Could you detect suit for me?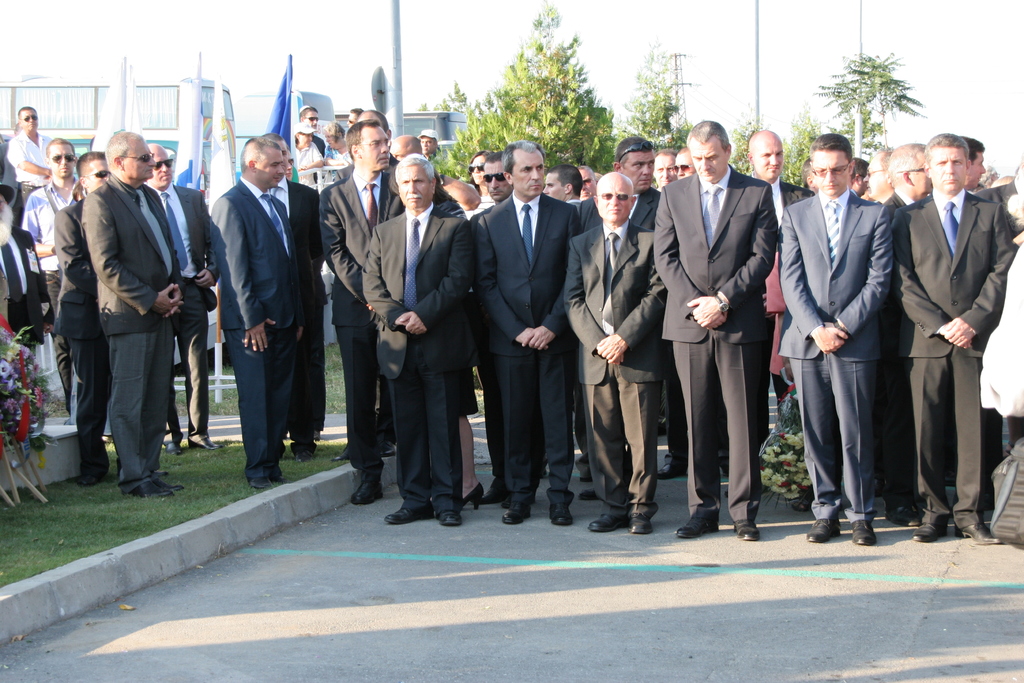
Detection result: l=572, t=220, r=664, b=516.
